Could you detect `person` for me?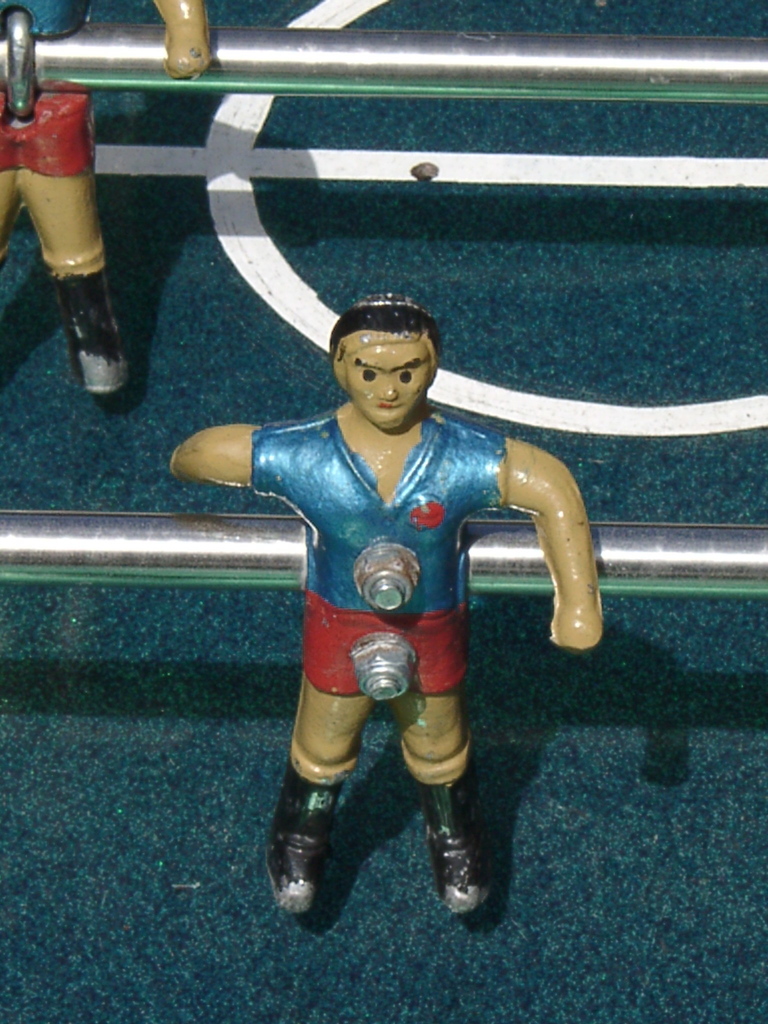
Detection result: rect(191, 268, 613, 967).
